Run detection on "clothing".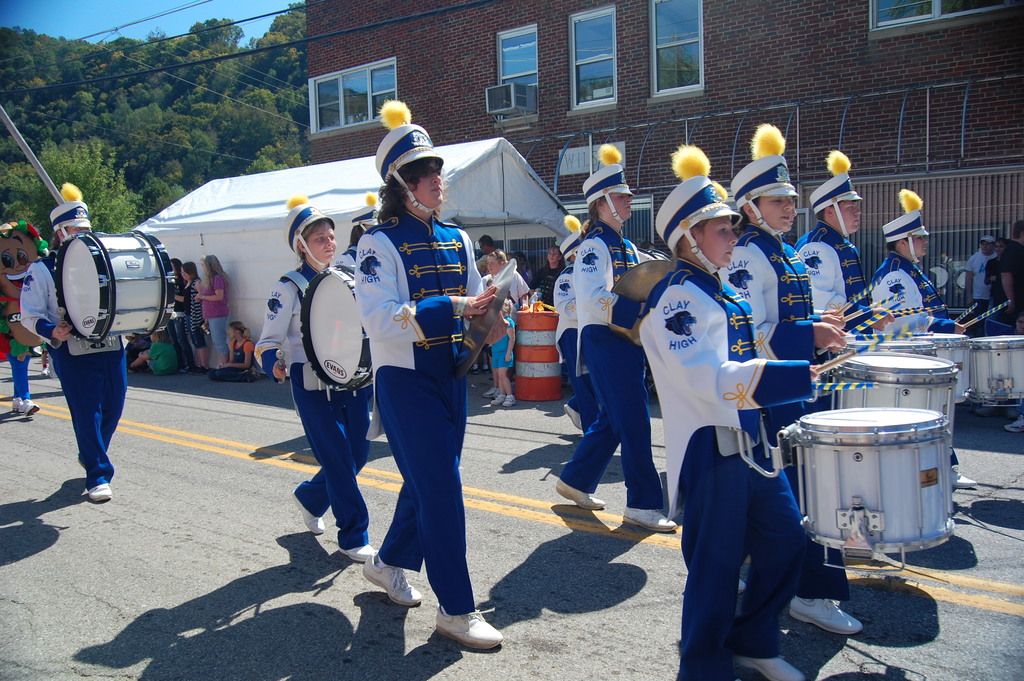
Result: {"x1": 254, "y1": 261, "x2": 372, "y2": 550}.
